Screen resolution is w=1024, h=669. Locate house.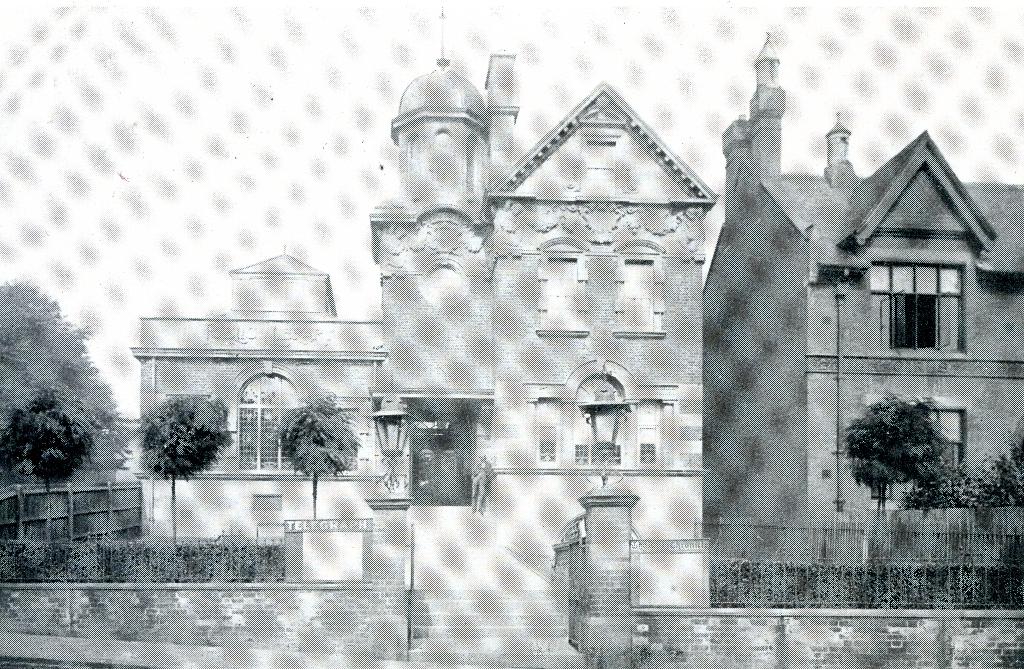
367:14:716:611.
